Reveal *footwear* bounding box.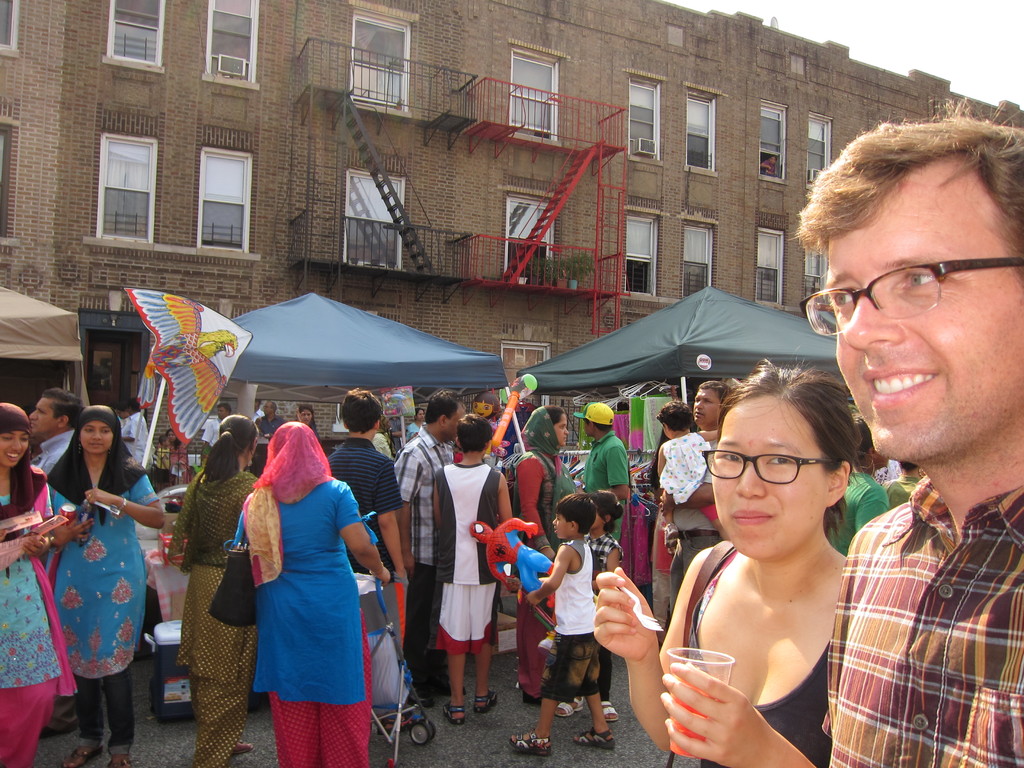
Revealed: [x1=438, y1=703, x2=466, y2=724].
